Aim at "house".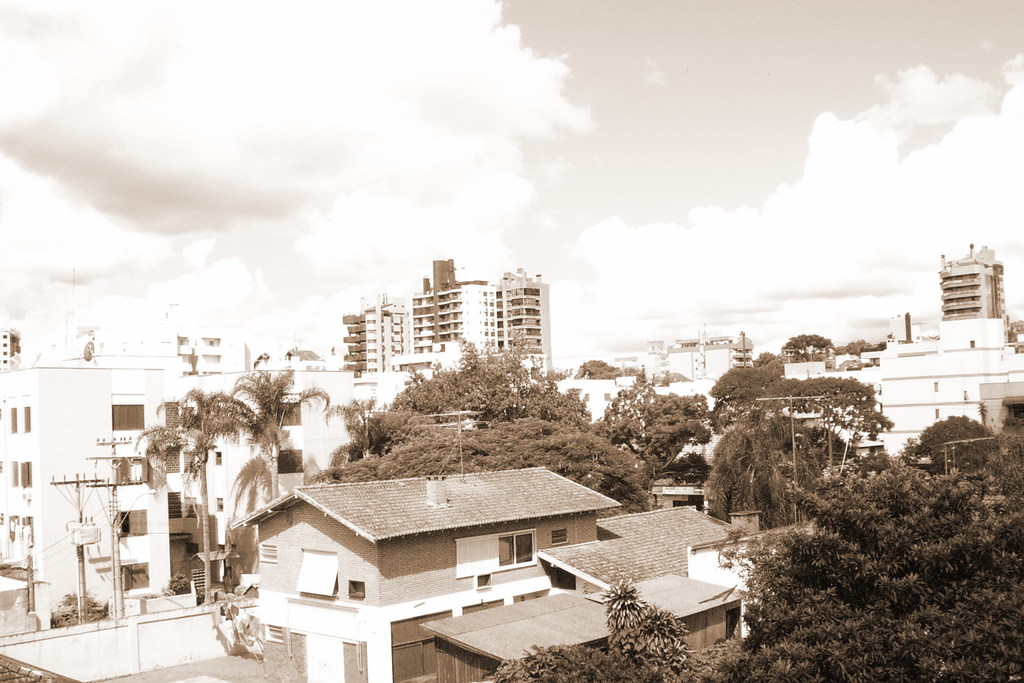
Aimed at bbox=(0, 363, 166, 627).
